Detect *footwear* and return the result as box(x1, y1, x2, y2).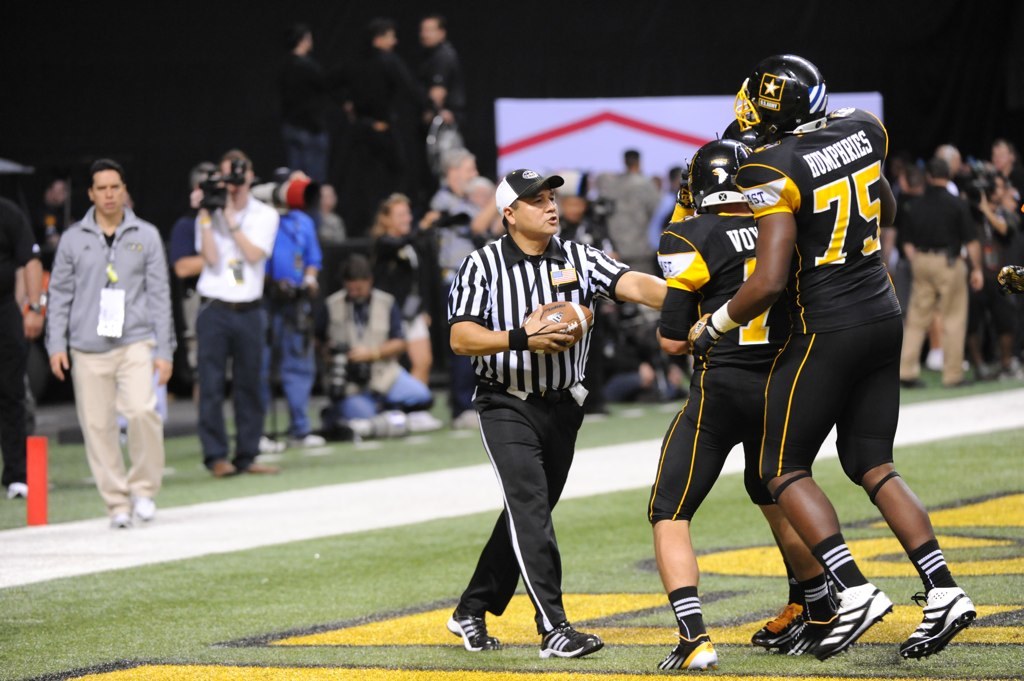
box(650, 630, 719, 676).
